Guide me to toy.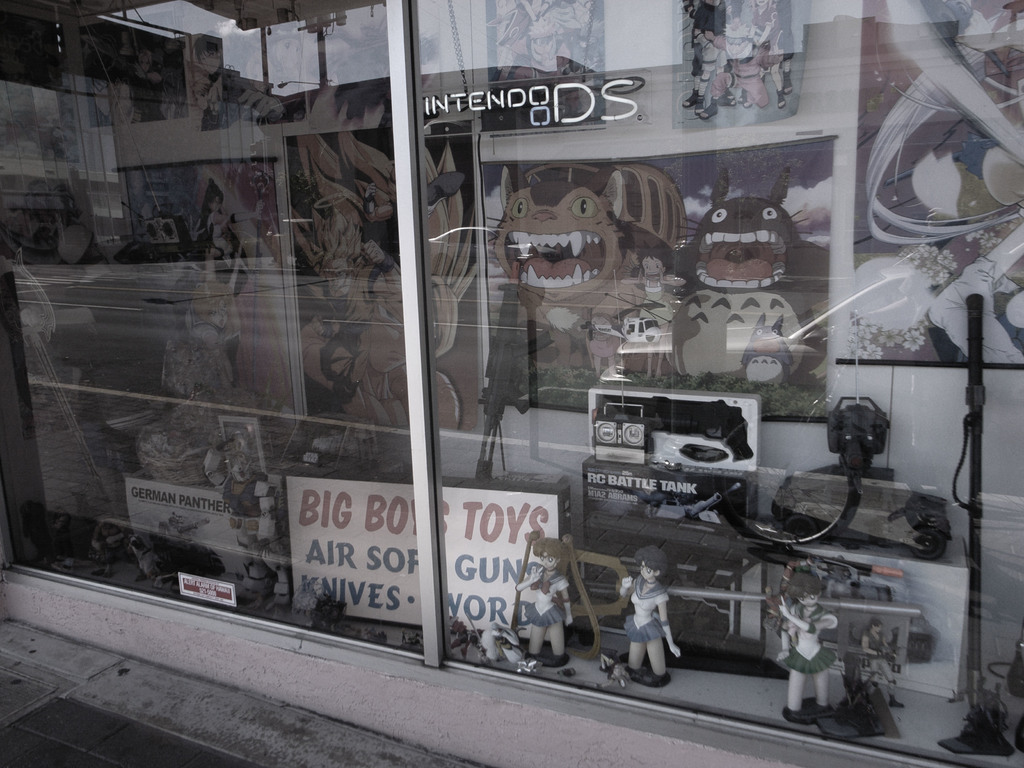
Guidance: crop(473, 161, 682, 372).
